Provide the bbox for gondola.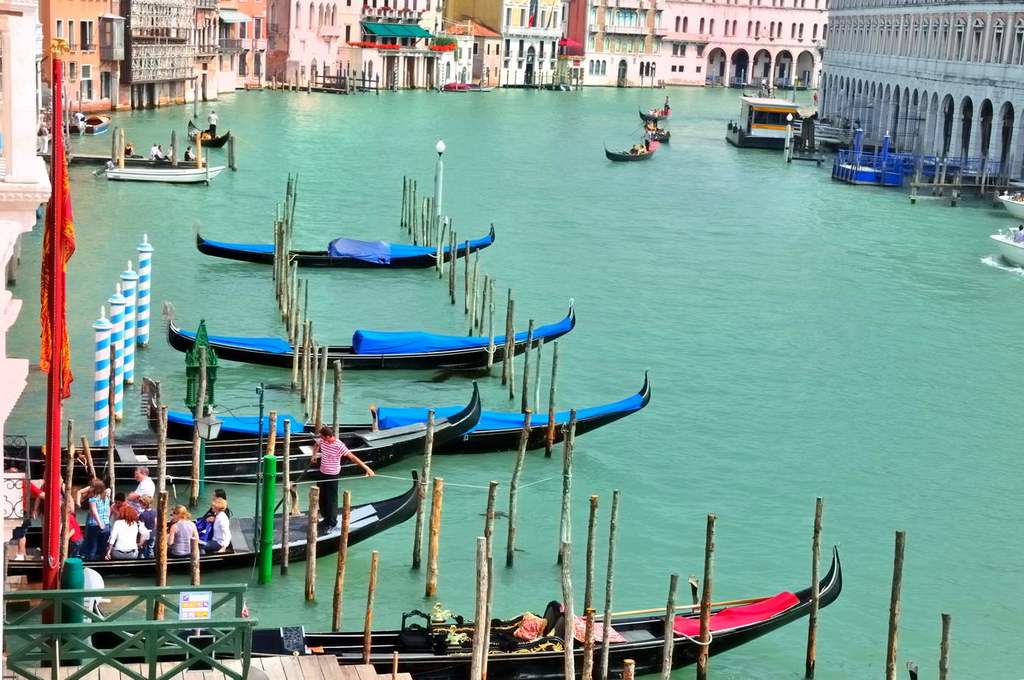
detection(156, 283, 573, 369).
